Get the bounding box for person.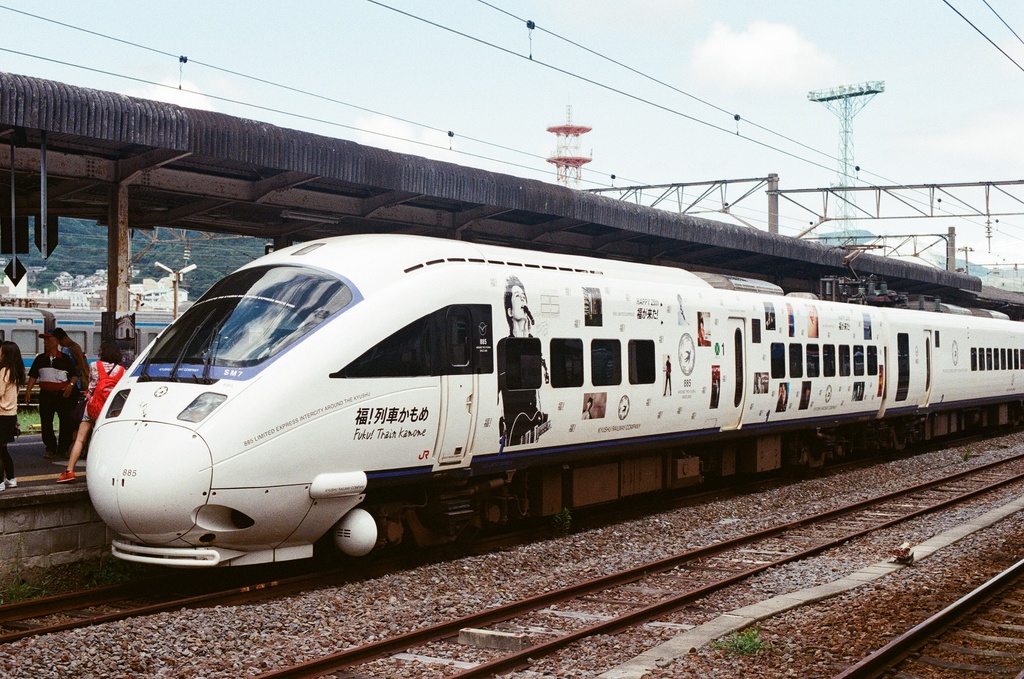
detection(772, 381, 786, 411).
